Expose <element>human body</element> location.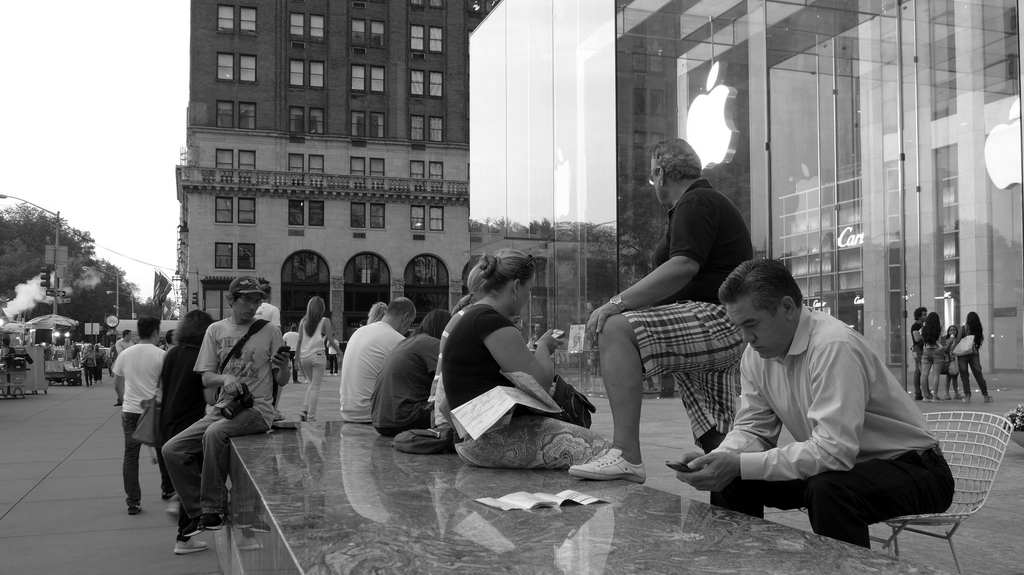
Exposed at (154,305,218,558).
